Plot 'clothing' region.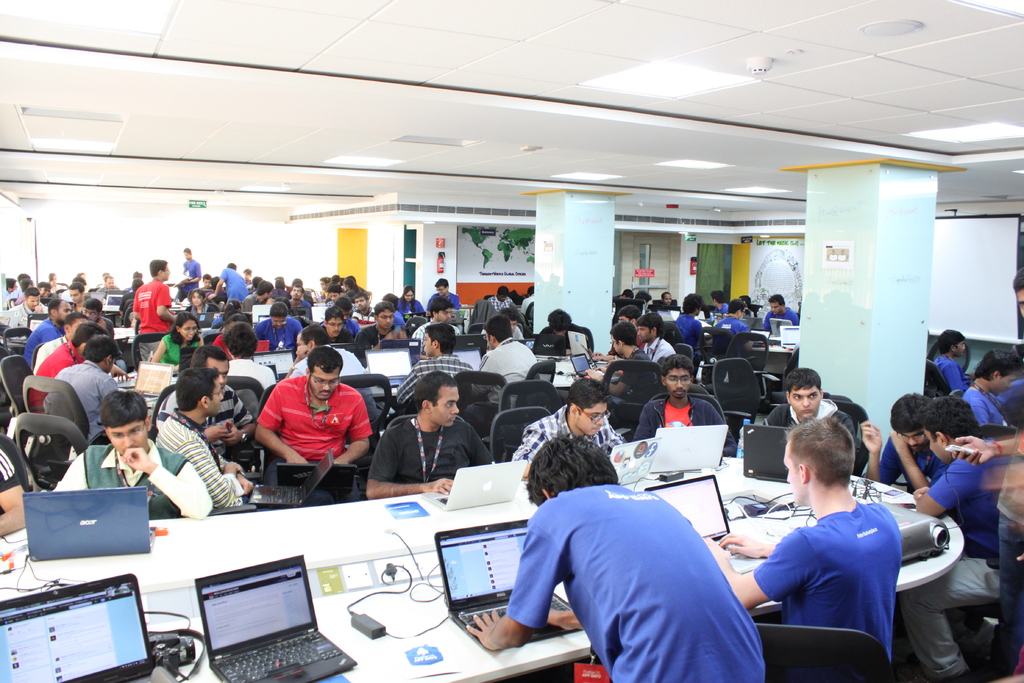
Plotted at detection(670, 300, 705, 349).
